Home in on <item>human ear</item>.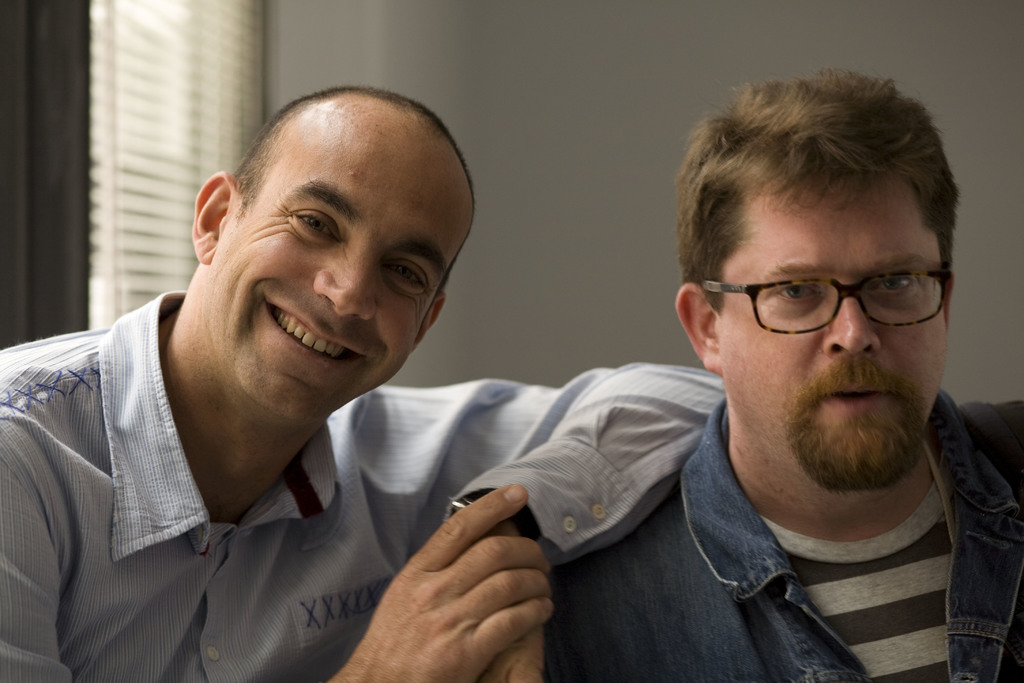
Homed in at 194/170/227/265.
